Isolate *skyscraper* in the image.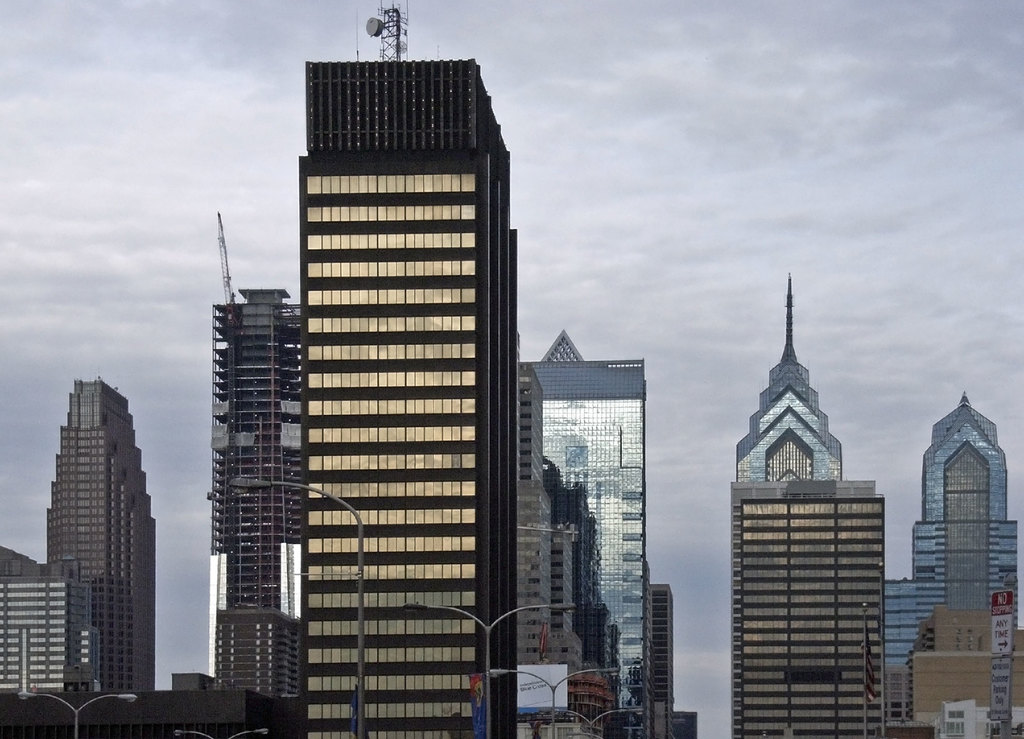
Isolated region: pyautogui.locateOnScreen(650, 580, 672, 738).
